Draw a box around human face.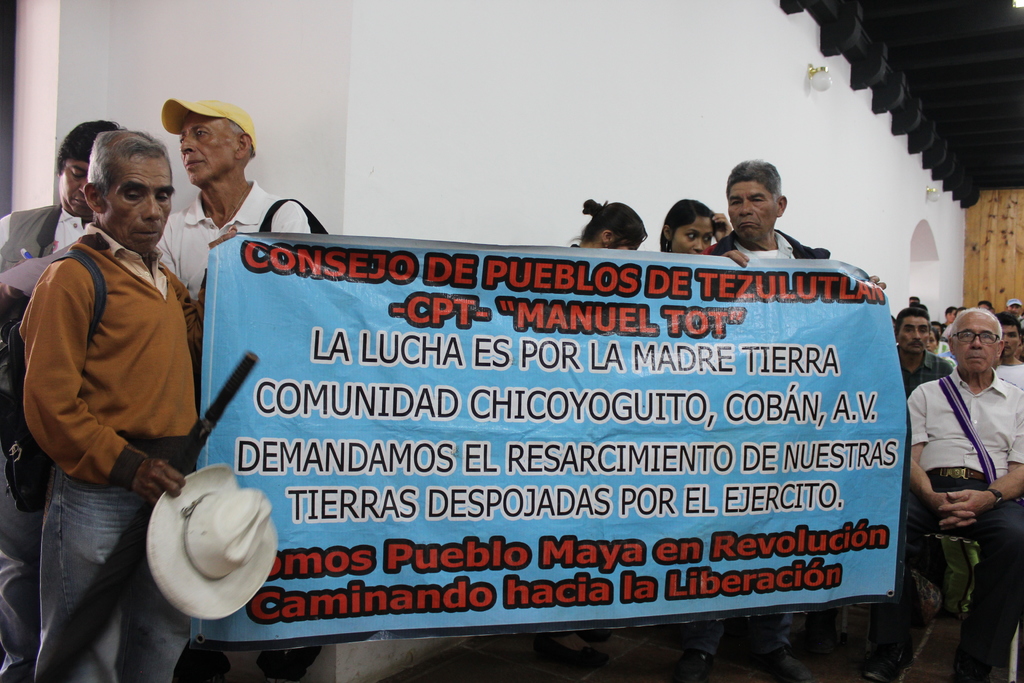
bbox=[179, 117, 245, 186].
